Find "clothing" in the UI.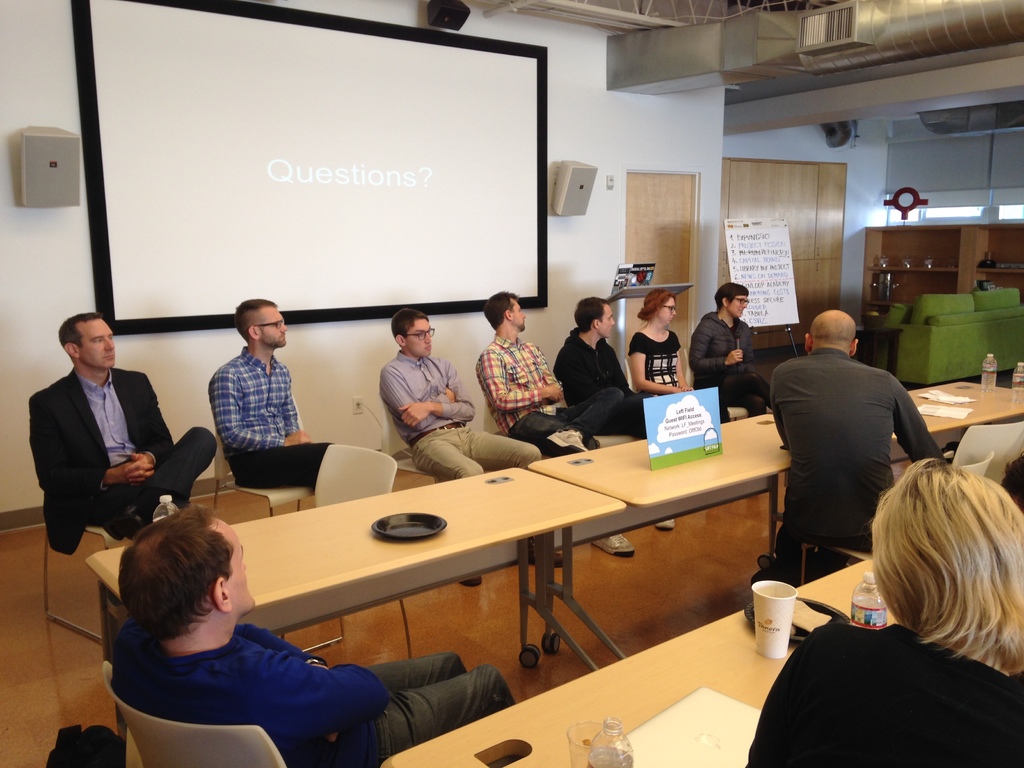
UI element at BBox(566, 327, 654, 441).
